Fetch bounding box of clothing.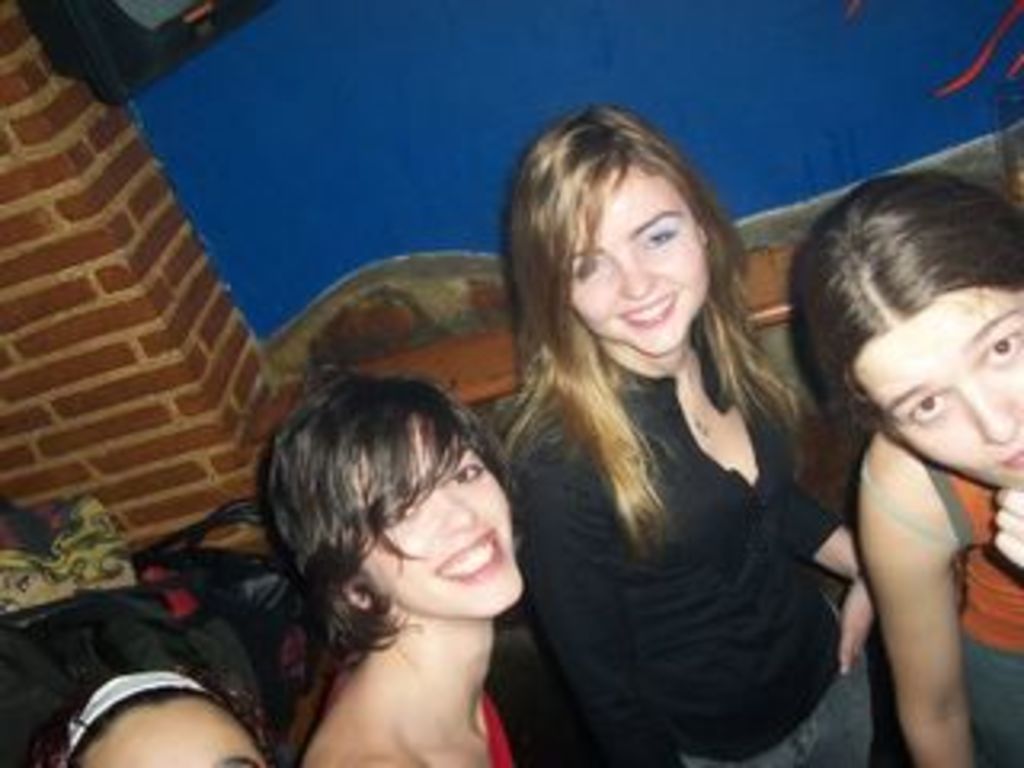
Bbox: BBox(918, 458, 1021, 765).
